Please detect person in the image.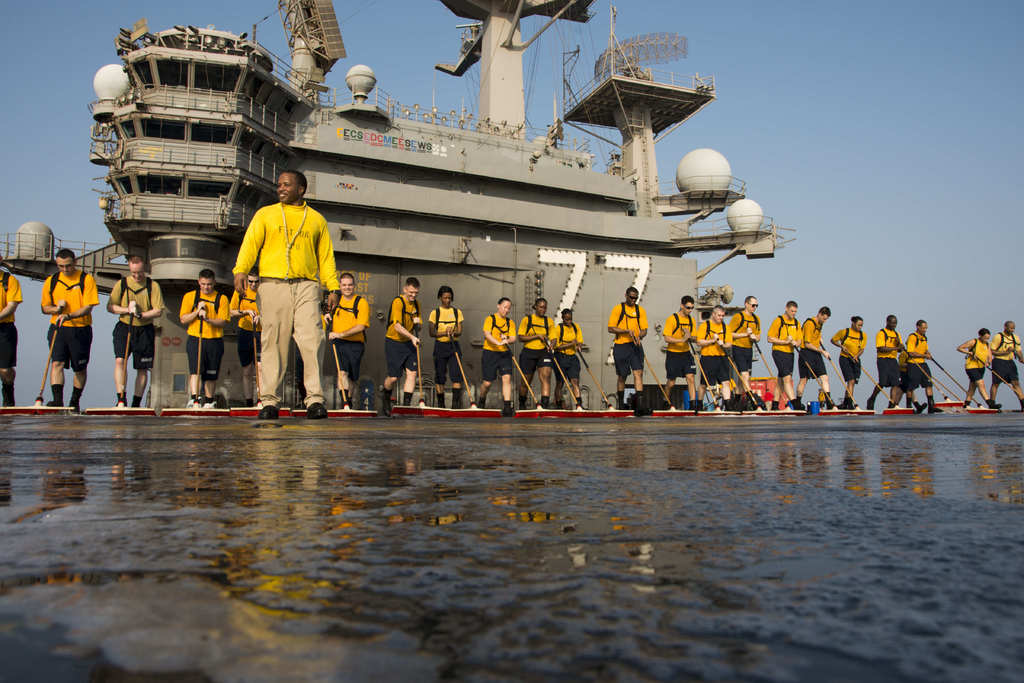
x1=959 y1=322 x2=991 y2=411.
